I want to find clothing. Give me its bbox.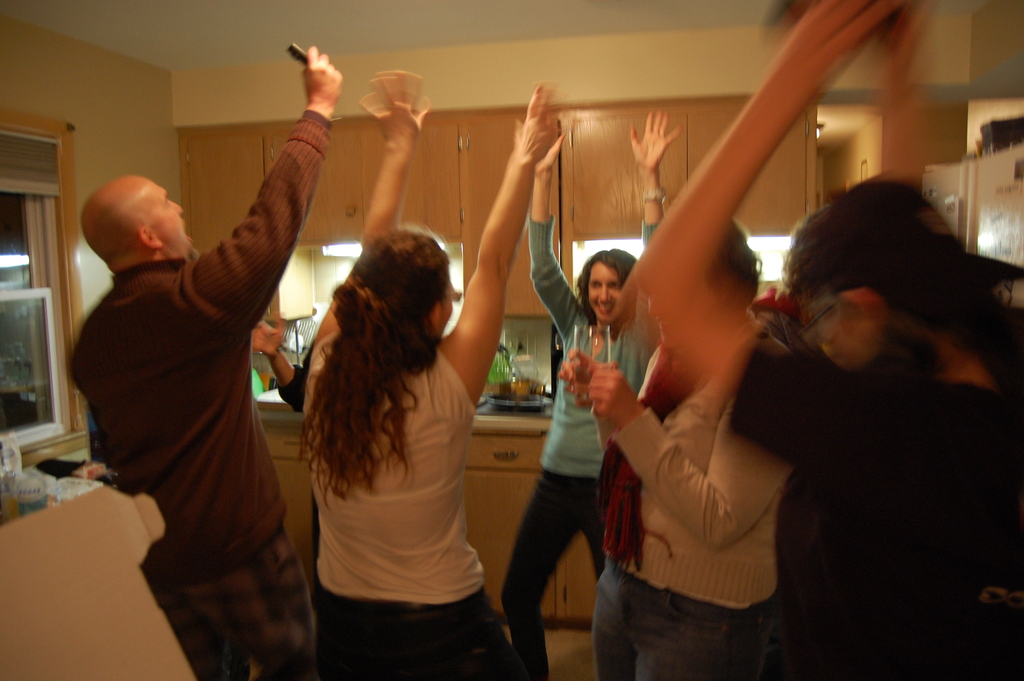
88, 82, 316, 657.
